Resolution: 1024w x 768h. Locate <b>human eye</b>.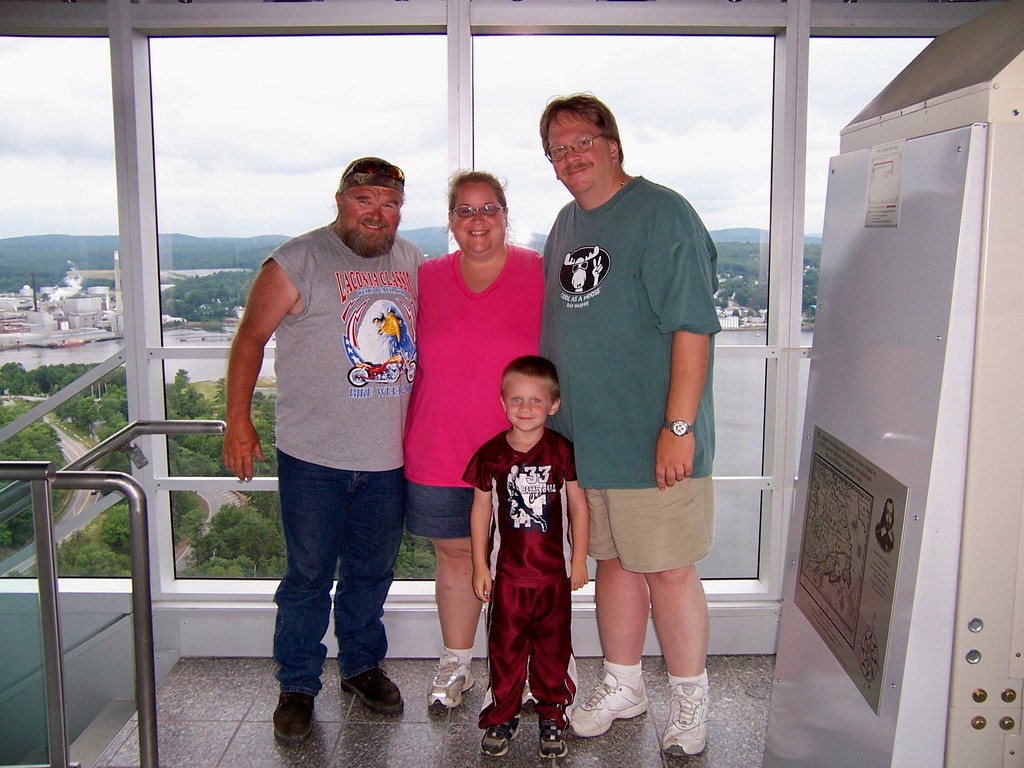
bbox=[353, 197, 372, 207].
